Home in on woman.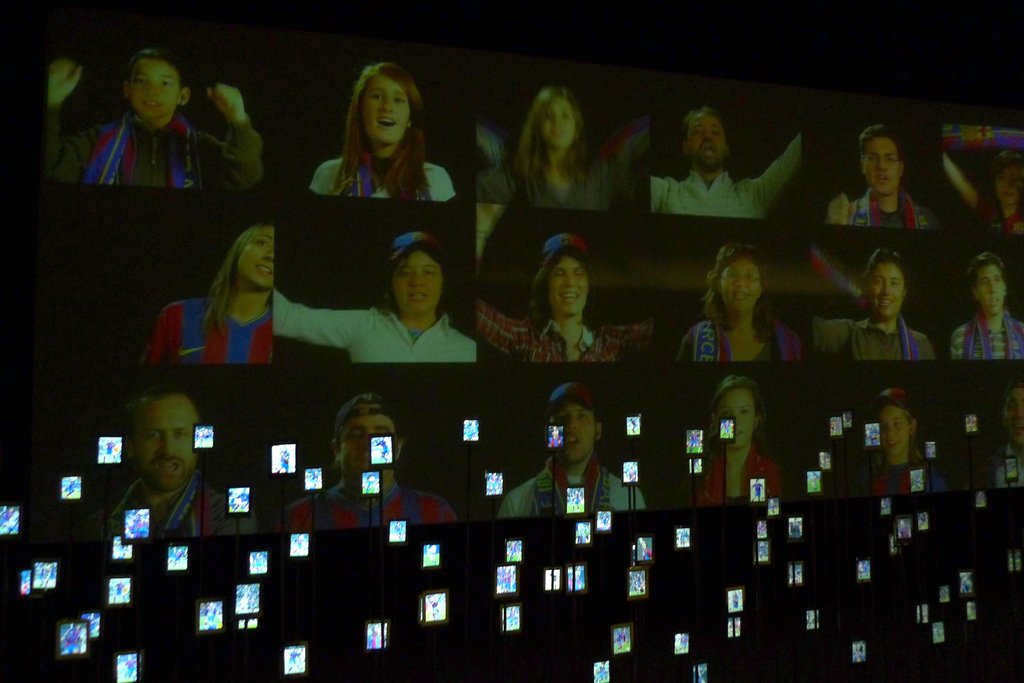
Homed in at bbox=(304, 70, 451, 213).
